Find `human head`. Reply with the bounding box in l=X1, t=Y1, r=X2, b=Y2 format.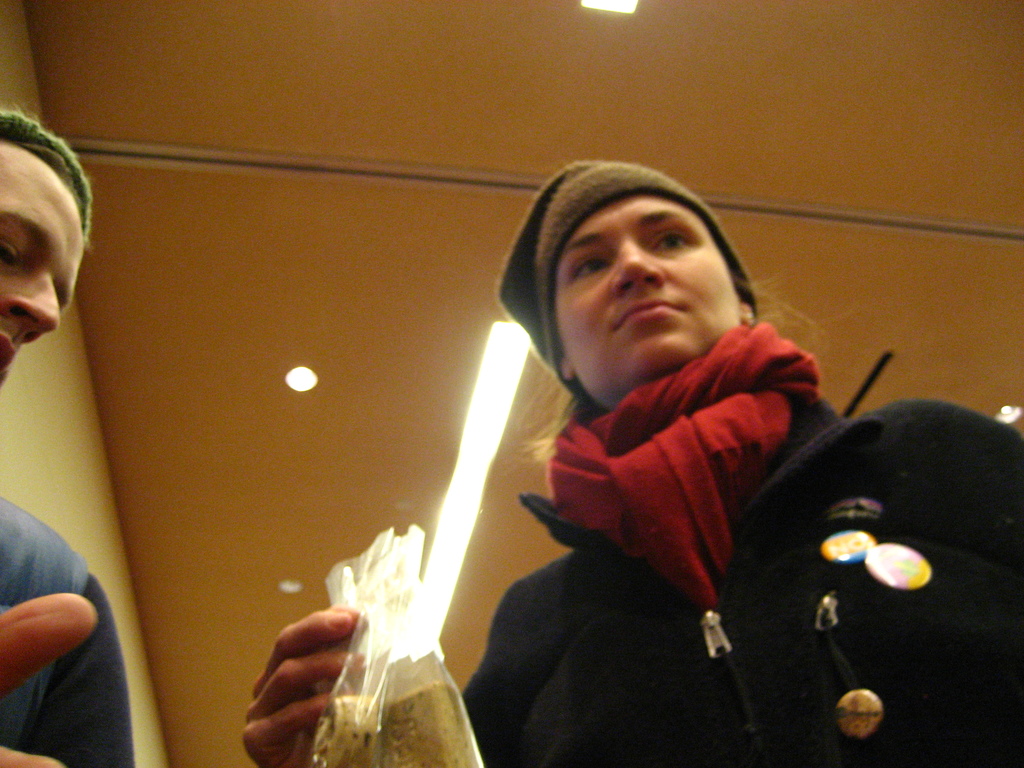
l=0, t=104, r=96, b=394.
